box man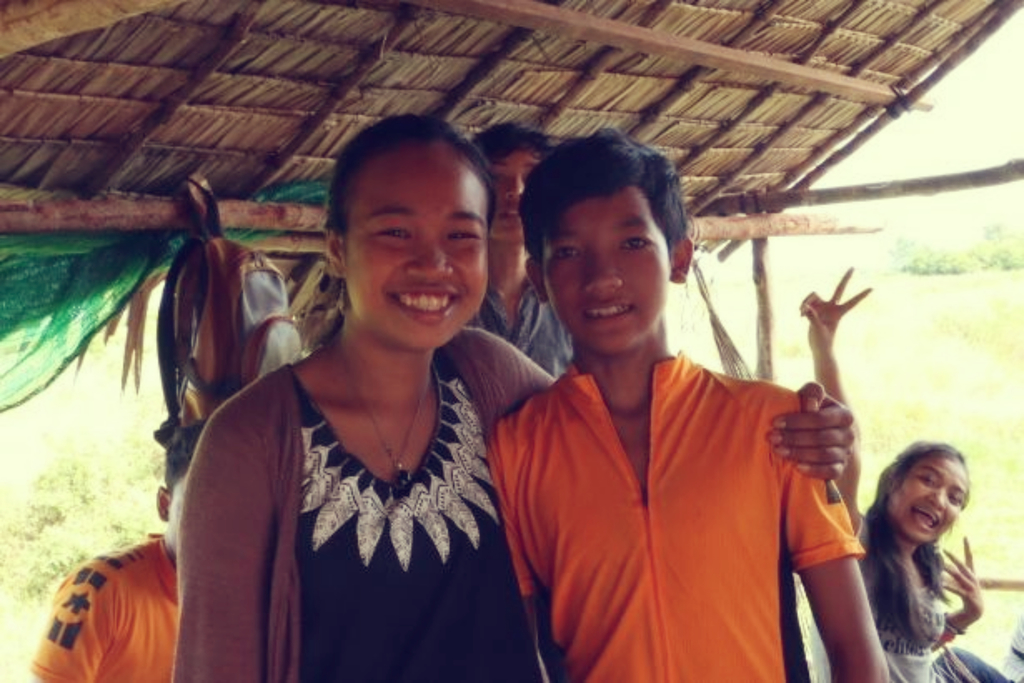
bbox=[31, 418, 210, 682]
